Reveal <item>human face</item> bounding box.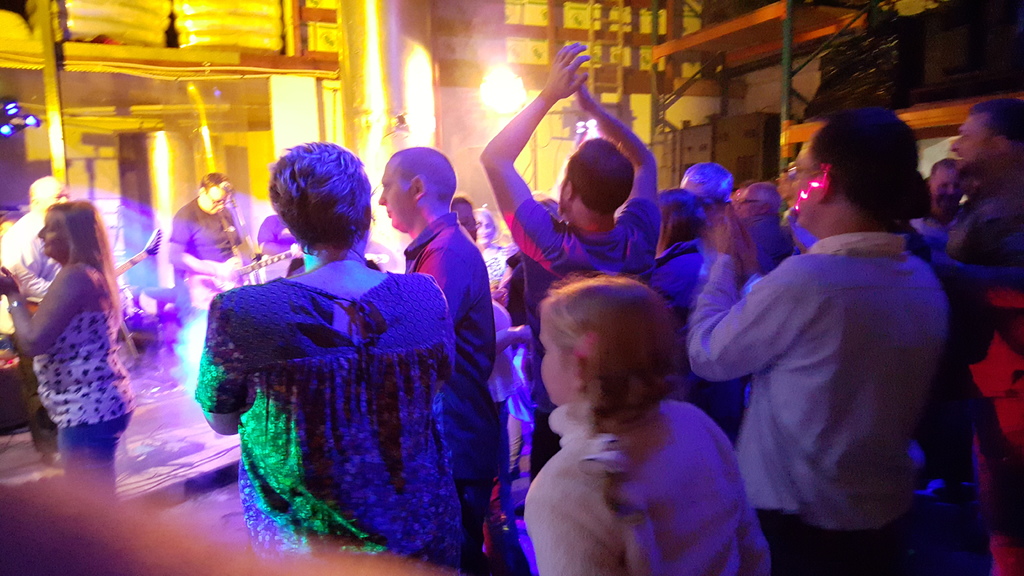
Revealed: bbox=(475, 212, 495, 243).
